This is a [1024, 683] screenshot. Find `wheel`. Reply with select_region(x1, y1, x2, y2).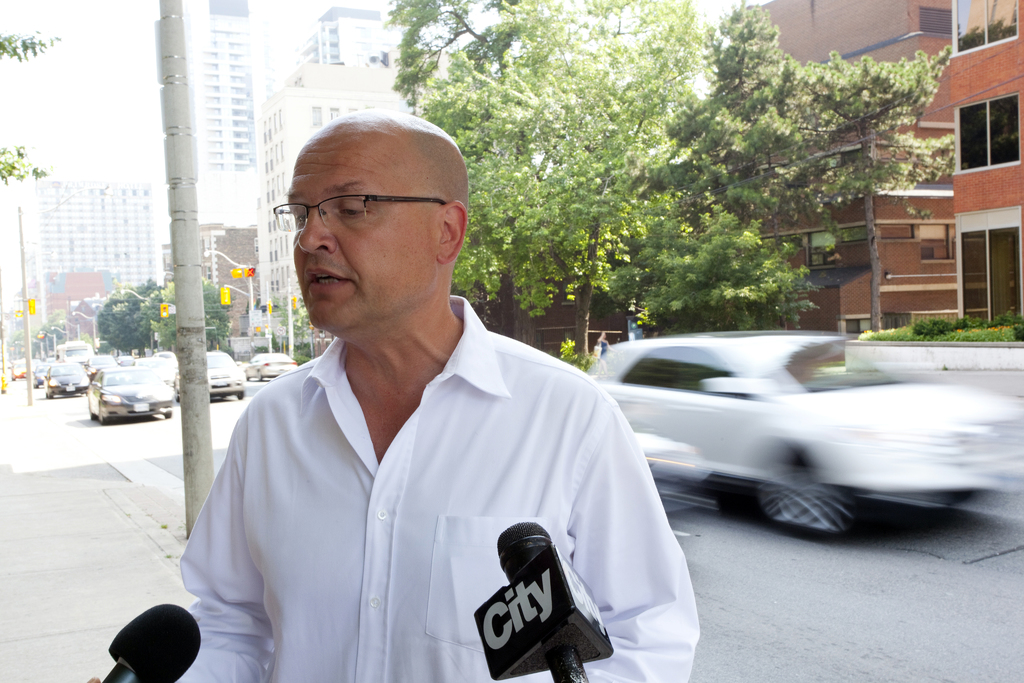
select_region(99, 411, 108, 425).
